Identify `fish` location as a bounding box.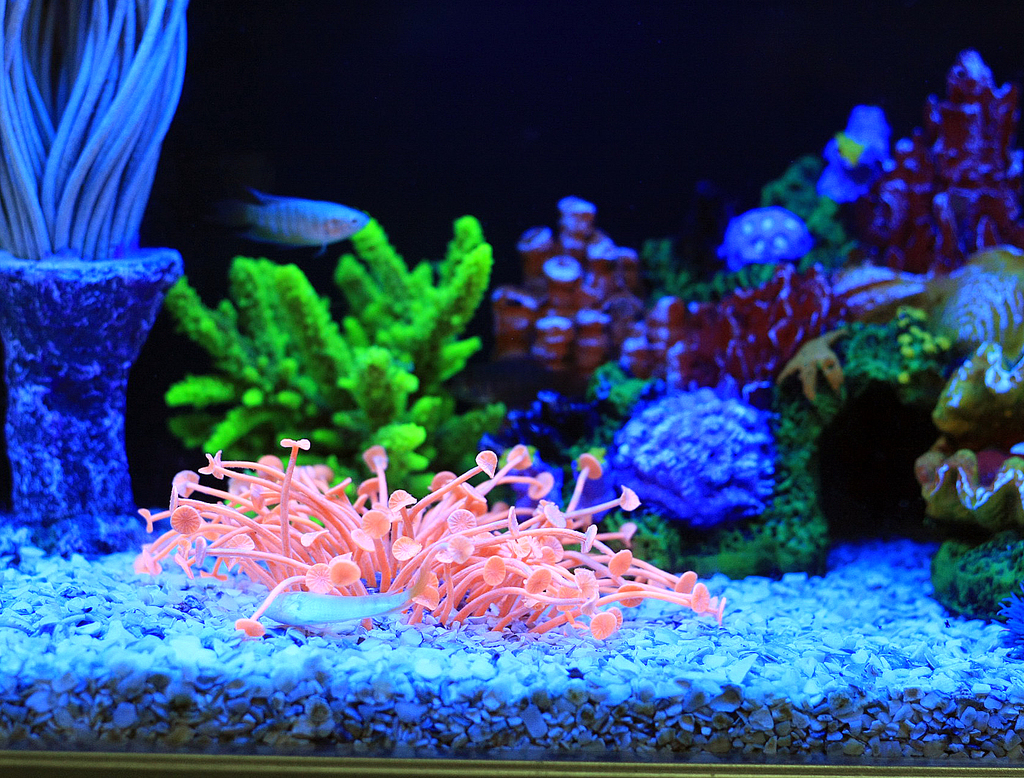
locate(252, 557, 434, 631).
